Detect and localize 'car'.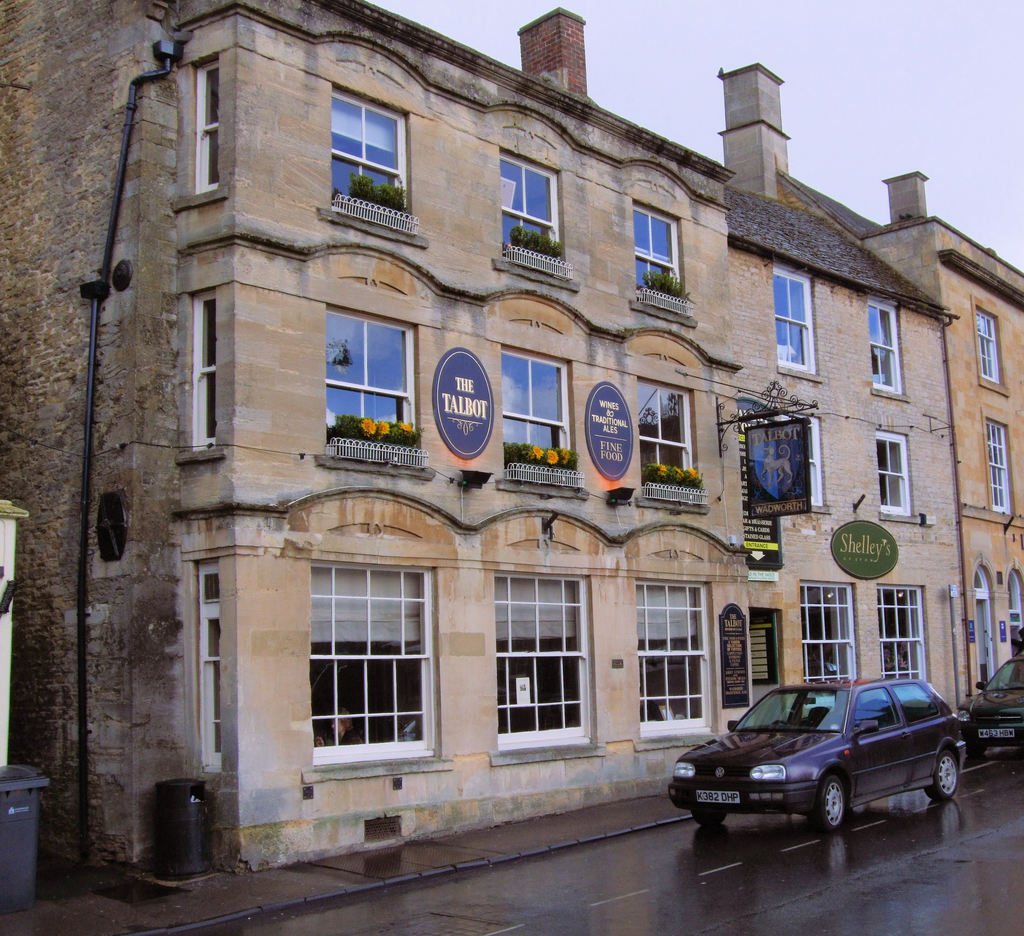
Localized at BBox(957, 656, 1021, 759).
